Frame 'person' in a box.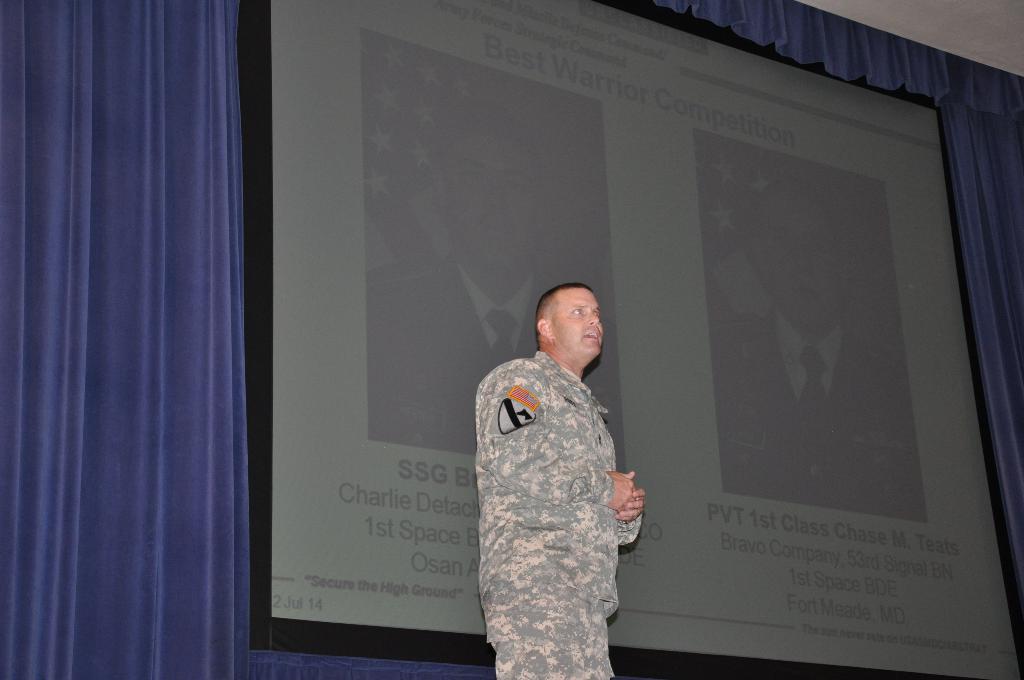
<bbox>711, 180, 936, 525</bbox>.
